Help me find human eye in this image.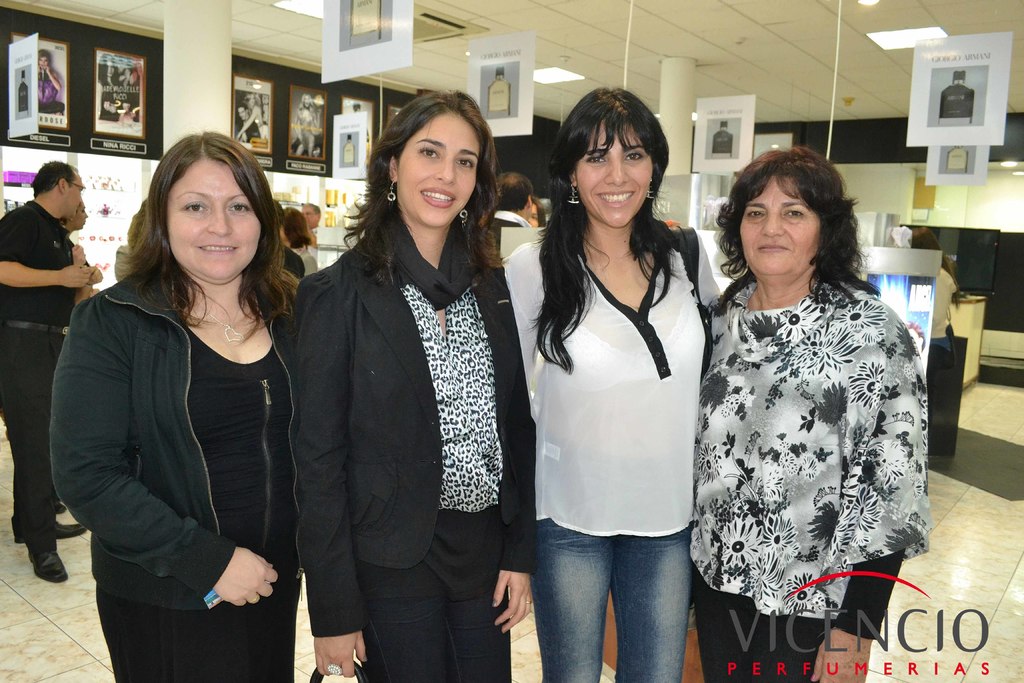
Found it: [583, 156, 605, 167].
